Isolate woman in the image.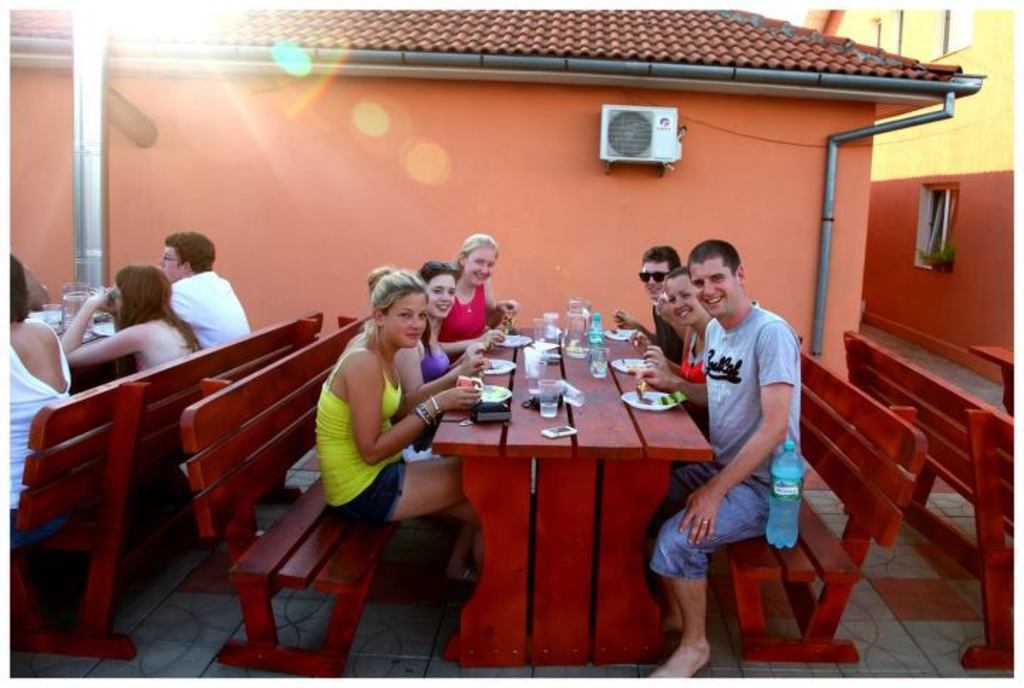
Isolated region: box(630, 266, 714, 434).
